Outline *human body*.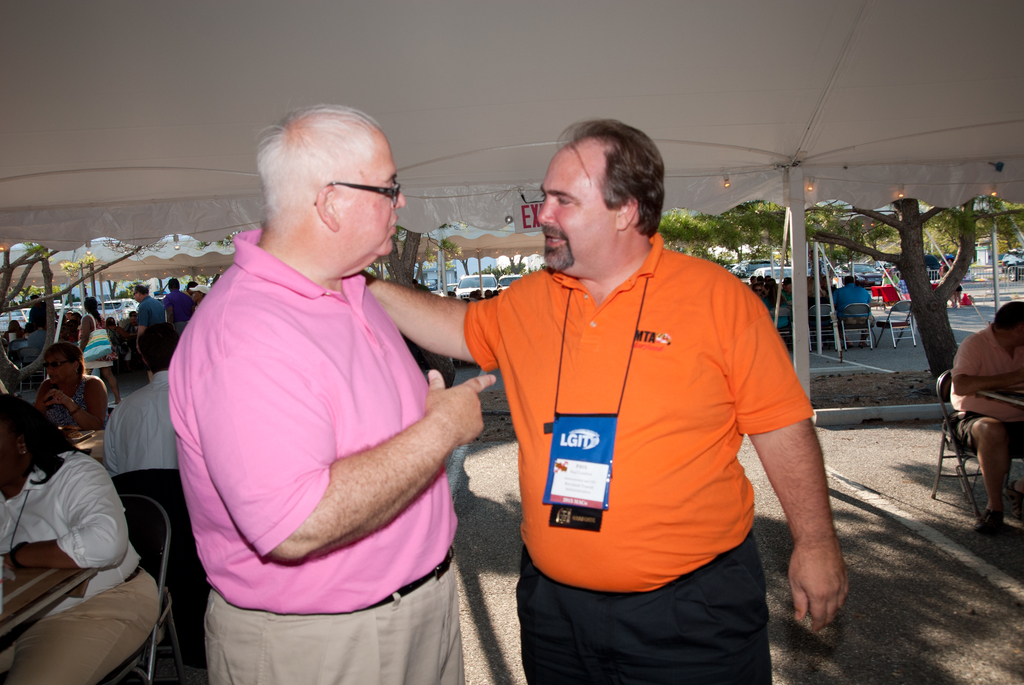
Outline: (x1=405, y1=131, x2=826, y2=684).
